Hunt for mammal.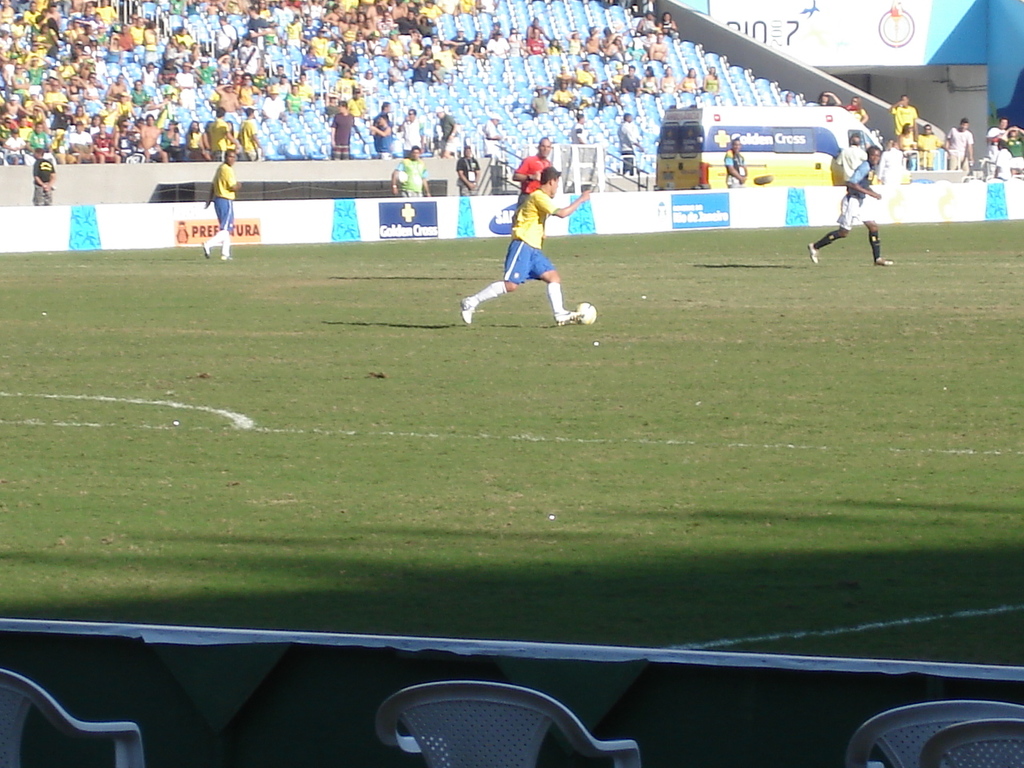
Hunted down at x1=995 y1=140 x2=1011 y2=183.
